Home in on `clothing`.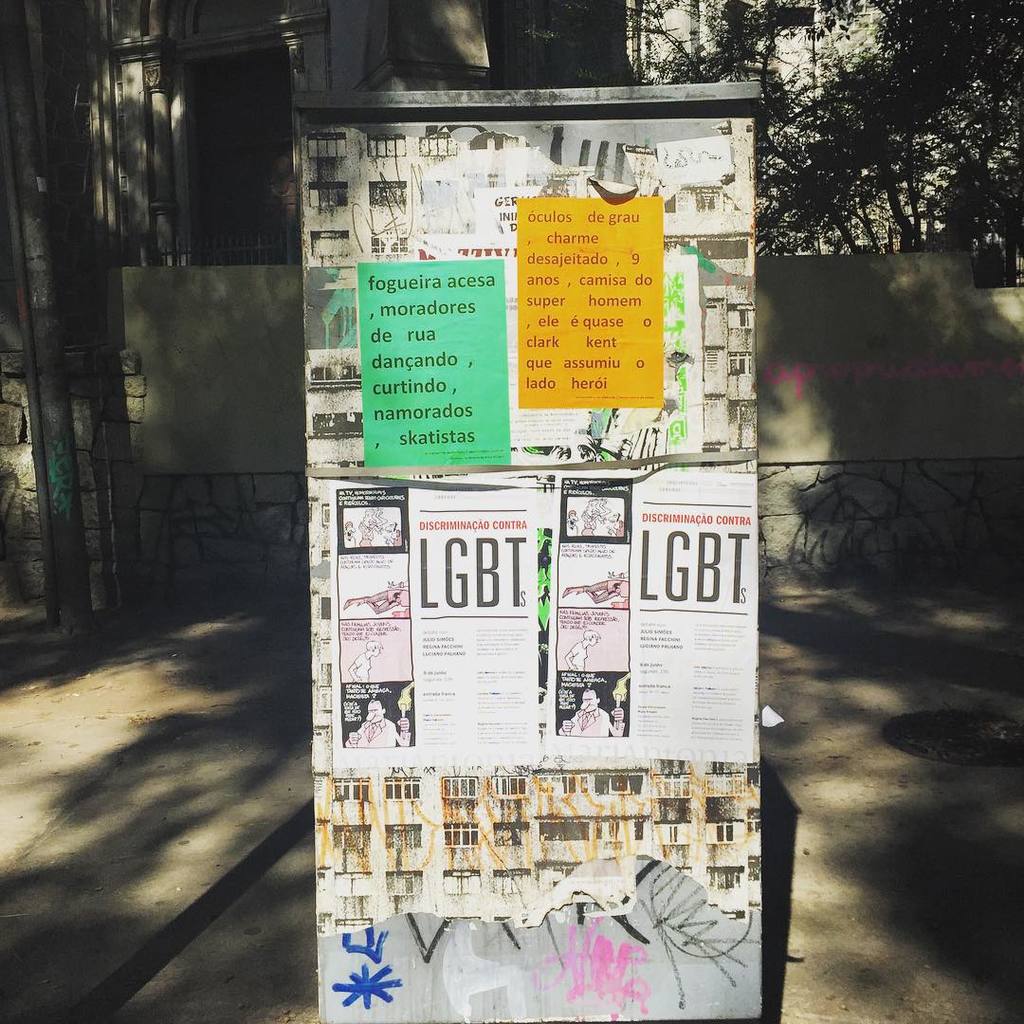
Homed in at [x1=563, y1=706, x2=625, y2=737].
